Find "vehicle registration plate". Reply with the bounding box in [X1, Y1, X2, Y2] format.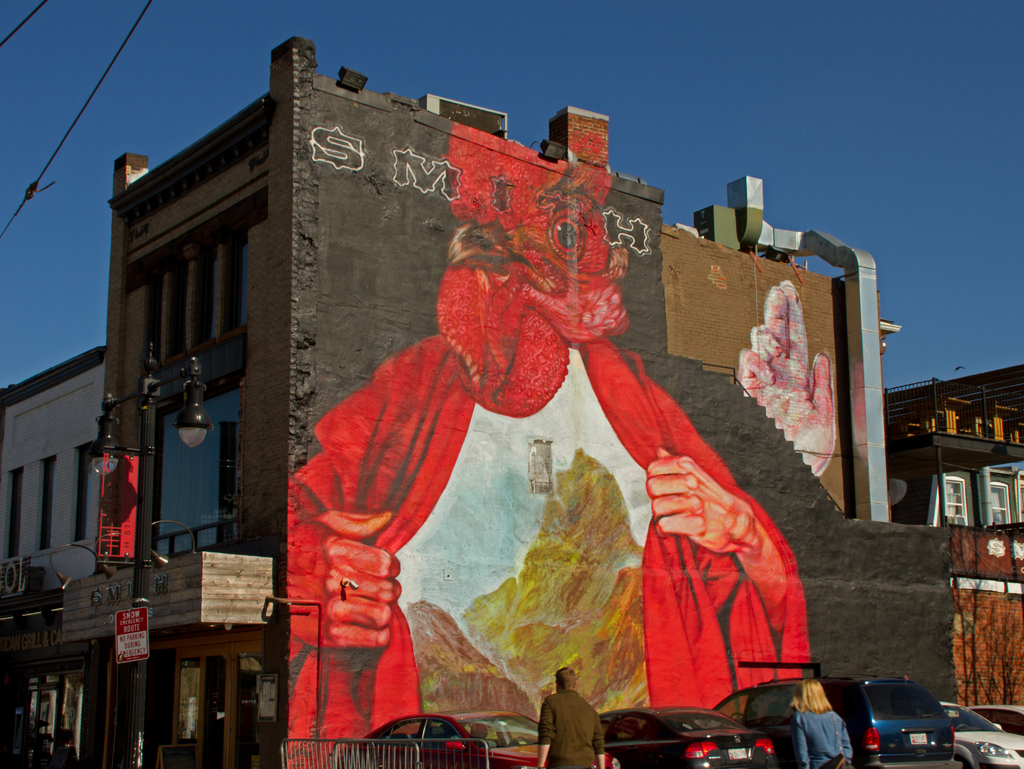
[911, 734, 929, 743].
